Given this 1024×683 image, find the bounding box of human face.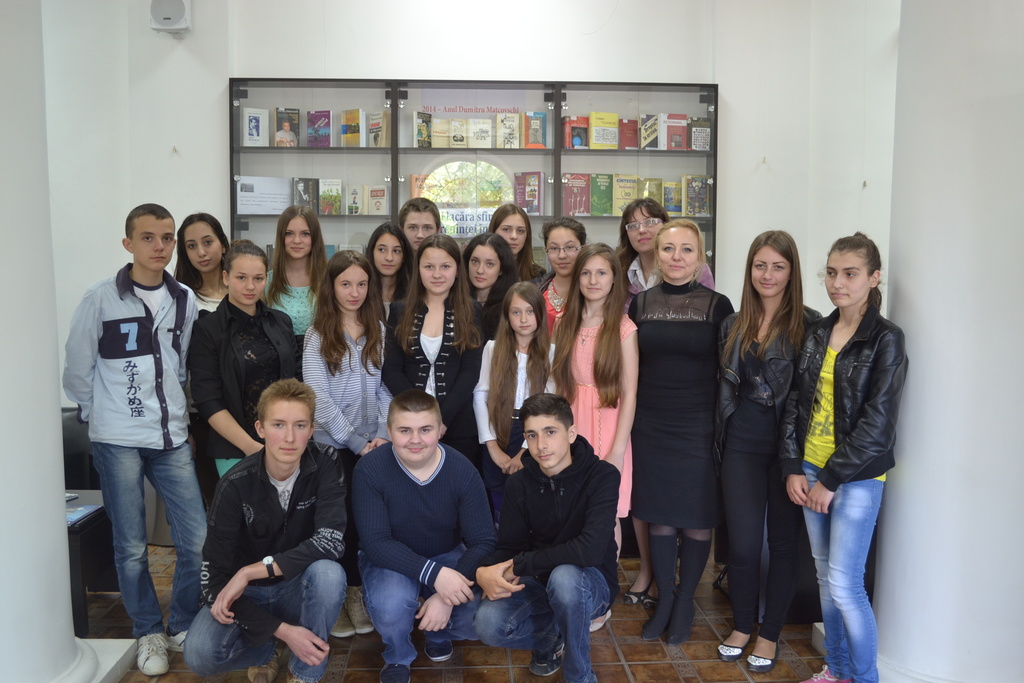
{"x1": 334, "y1": 265, "x2": 369, "y2": 318}.
